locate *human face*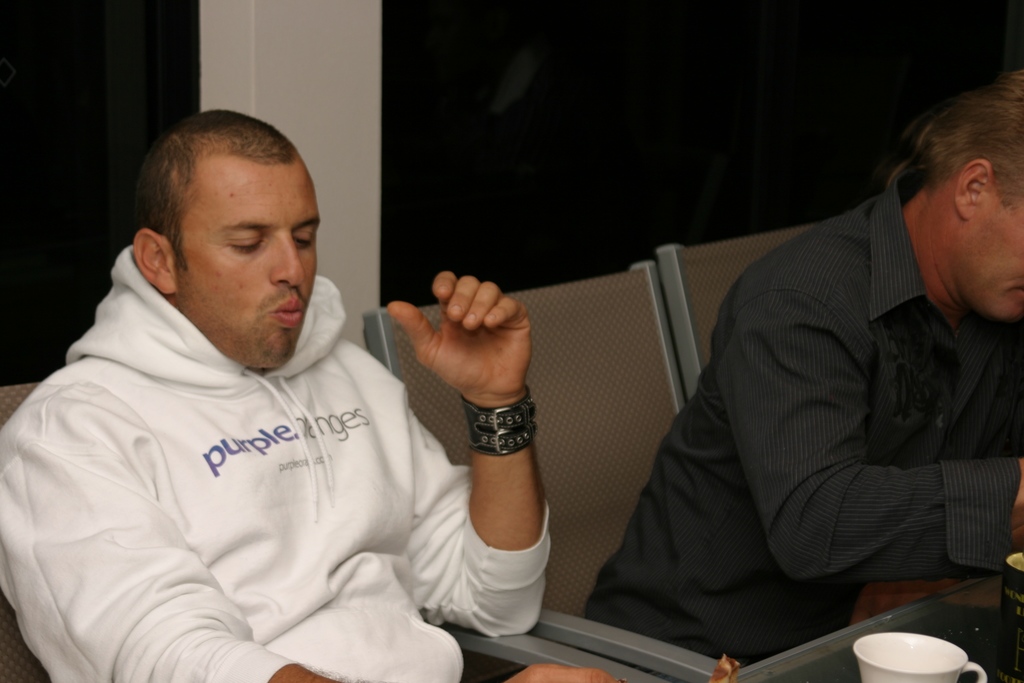
Rect(173, 139, 314, 373)
